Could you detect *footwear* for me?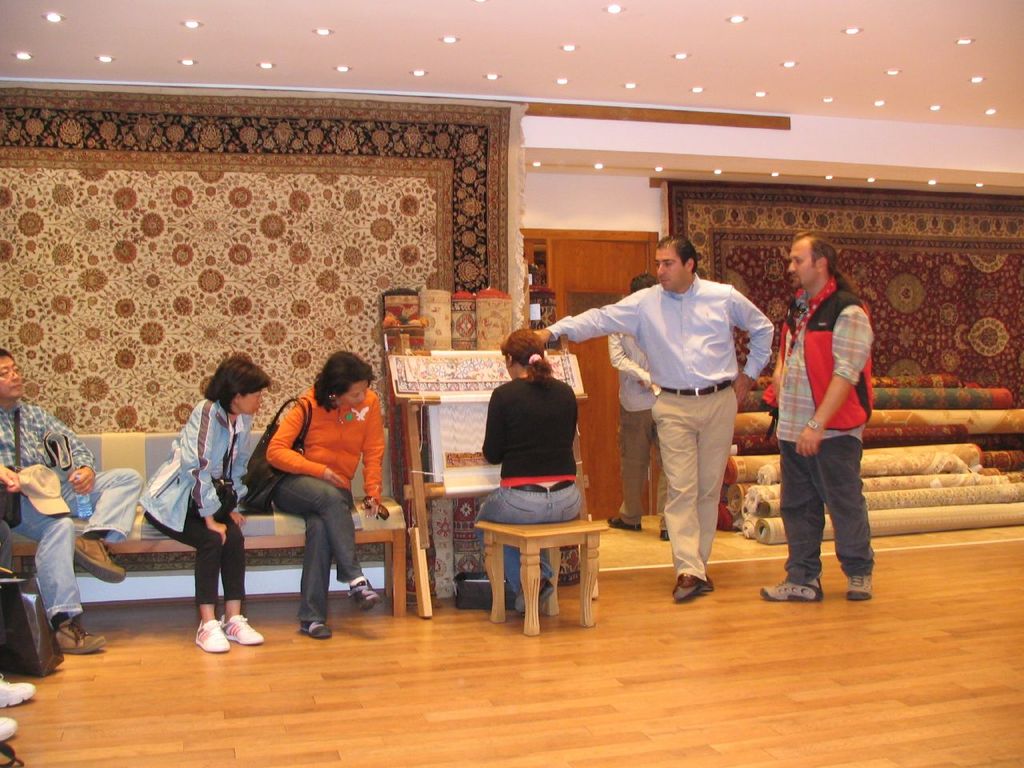
Detection result: <bbox>846, 574, 874, 600</bbox>.
